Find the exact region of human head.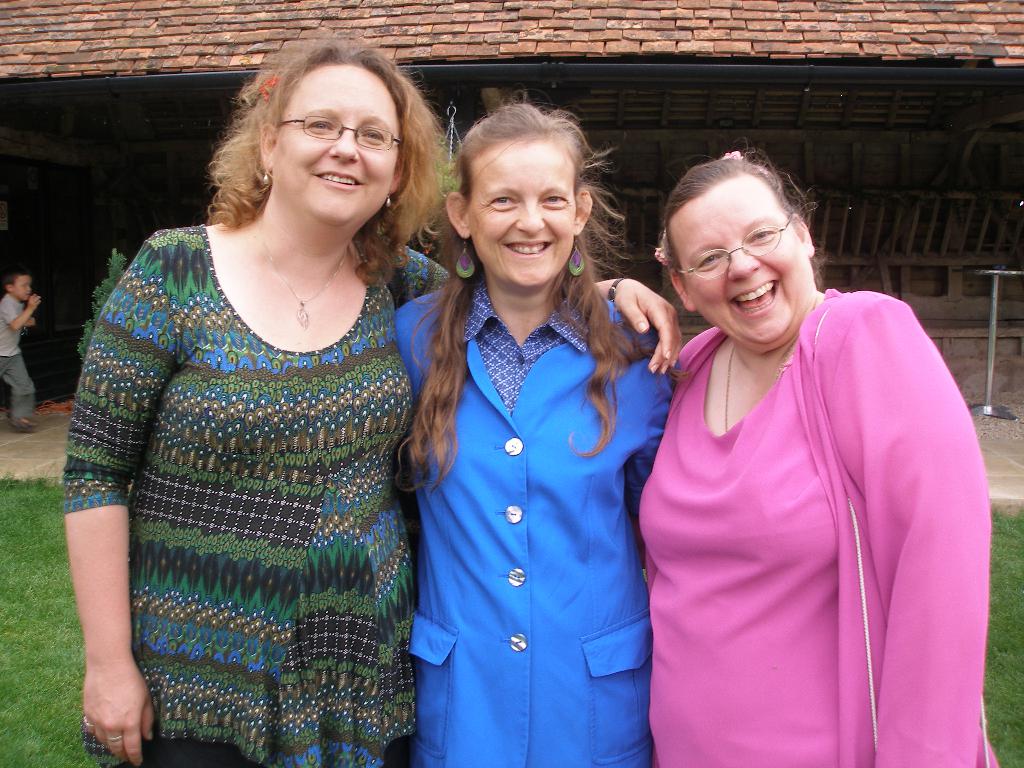
Exact region: {"x1": 257, "y1": 40, "x2": 407, "y2": 232}.
